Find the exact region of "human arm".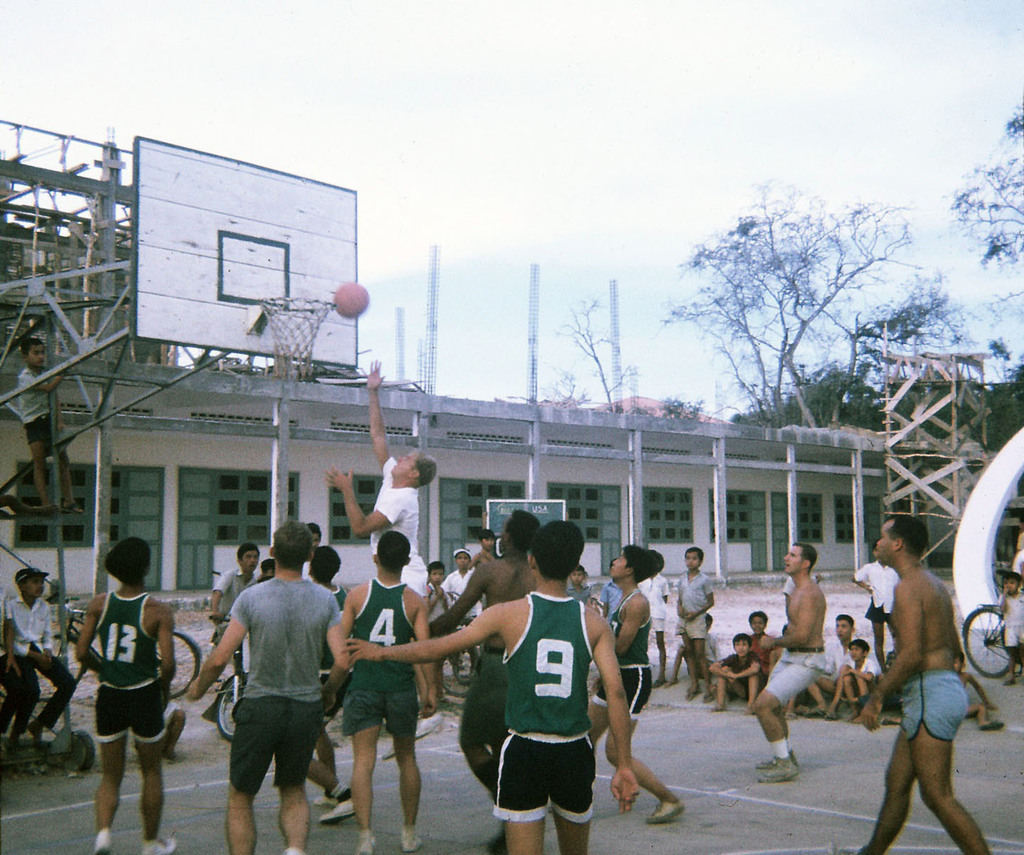
Exact region: [x1=733, y1=654, x2=761, y2=680].
